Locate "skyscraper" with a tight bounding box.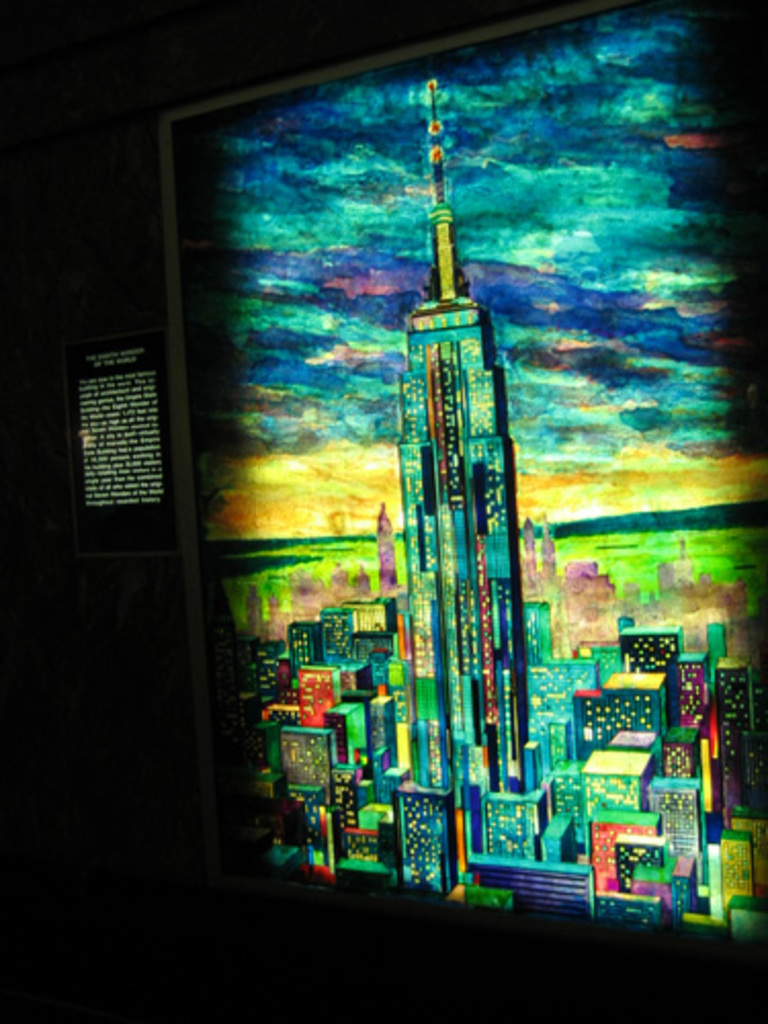
Rect(395, 84, 543, 905).
